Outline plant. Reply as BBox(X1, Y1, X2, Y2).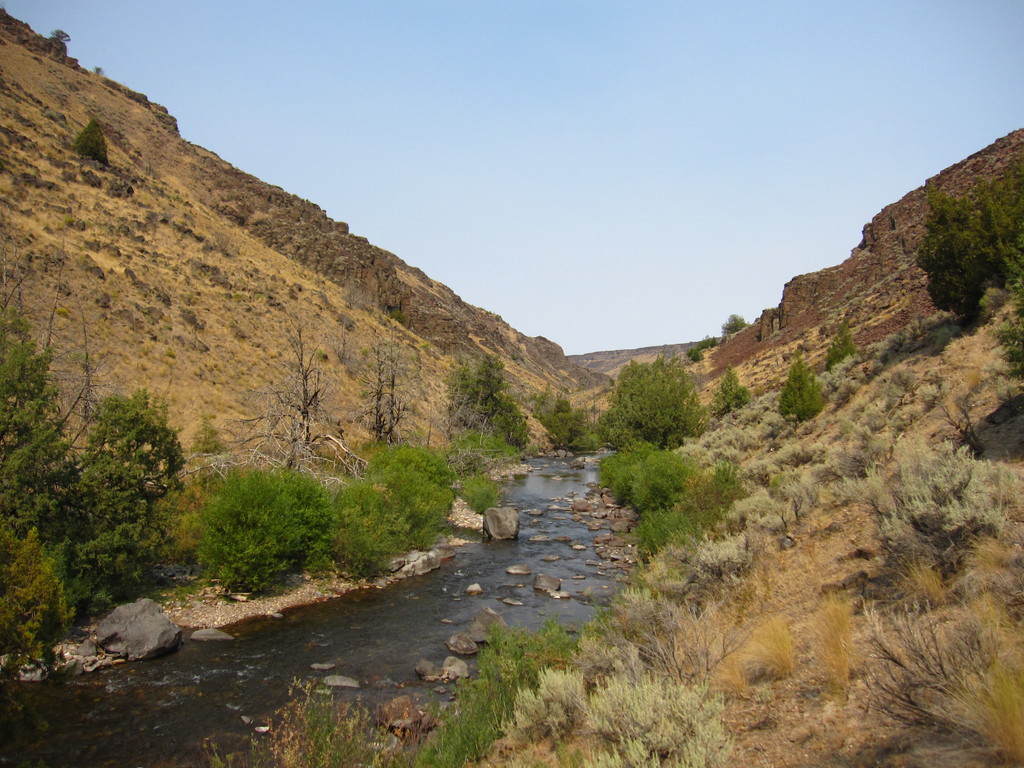
BBox(320, 471, 412, 580).
